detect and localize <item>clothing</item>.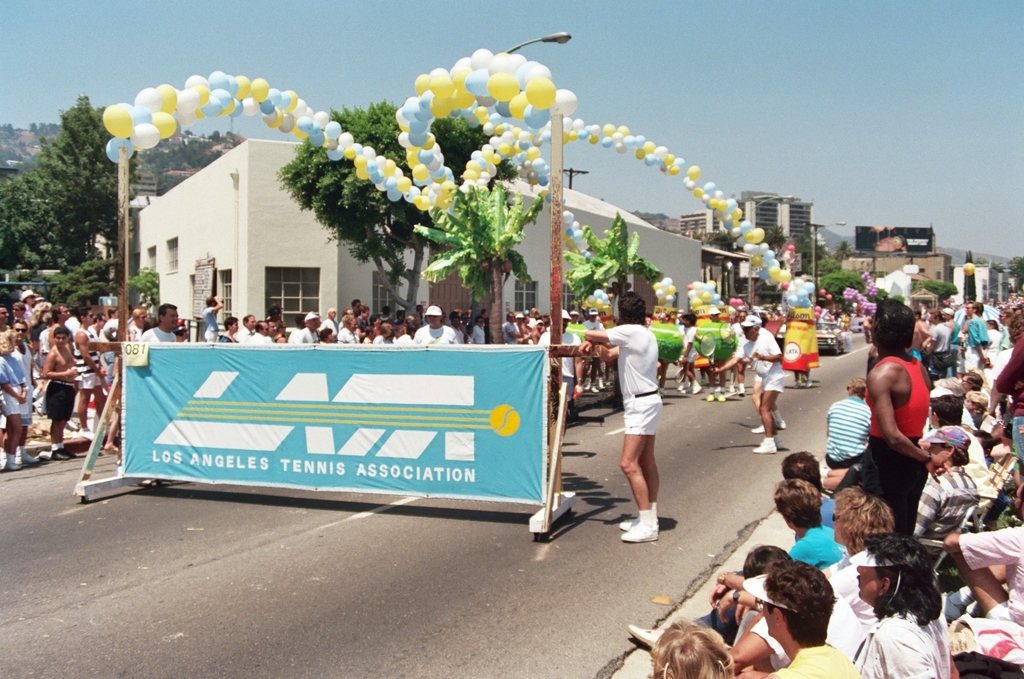
Localized at (853, 606, 955, 678).
